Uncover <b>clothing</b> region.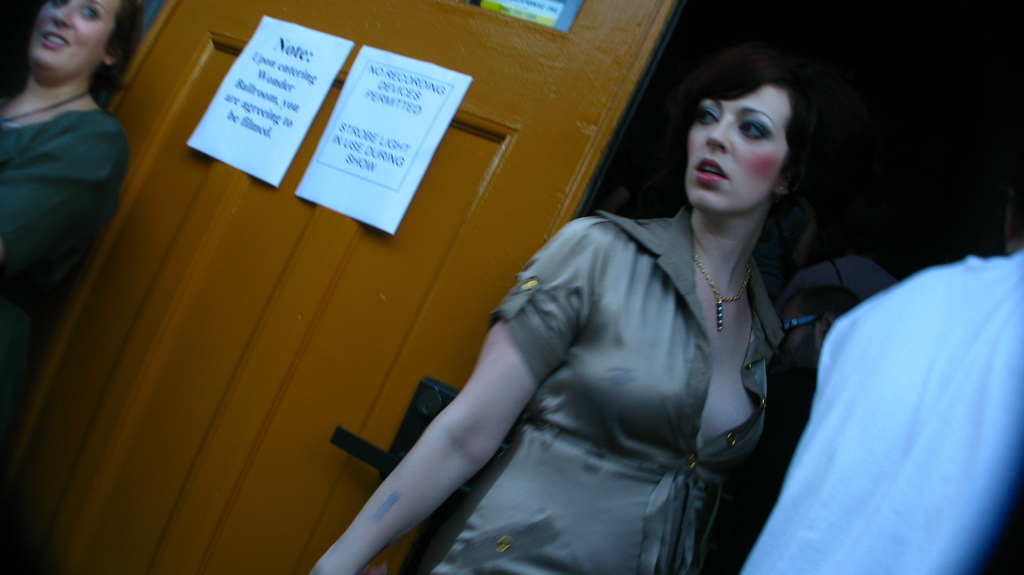
Uncovered: x1=738 y1=246 x2=1023 y2=574.
